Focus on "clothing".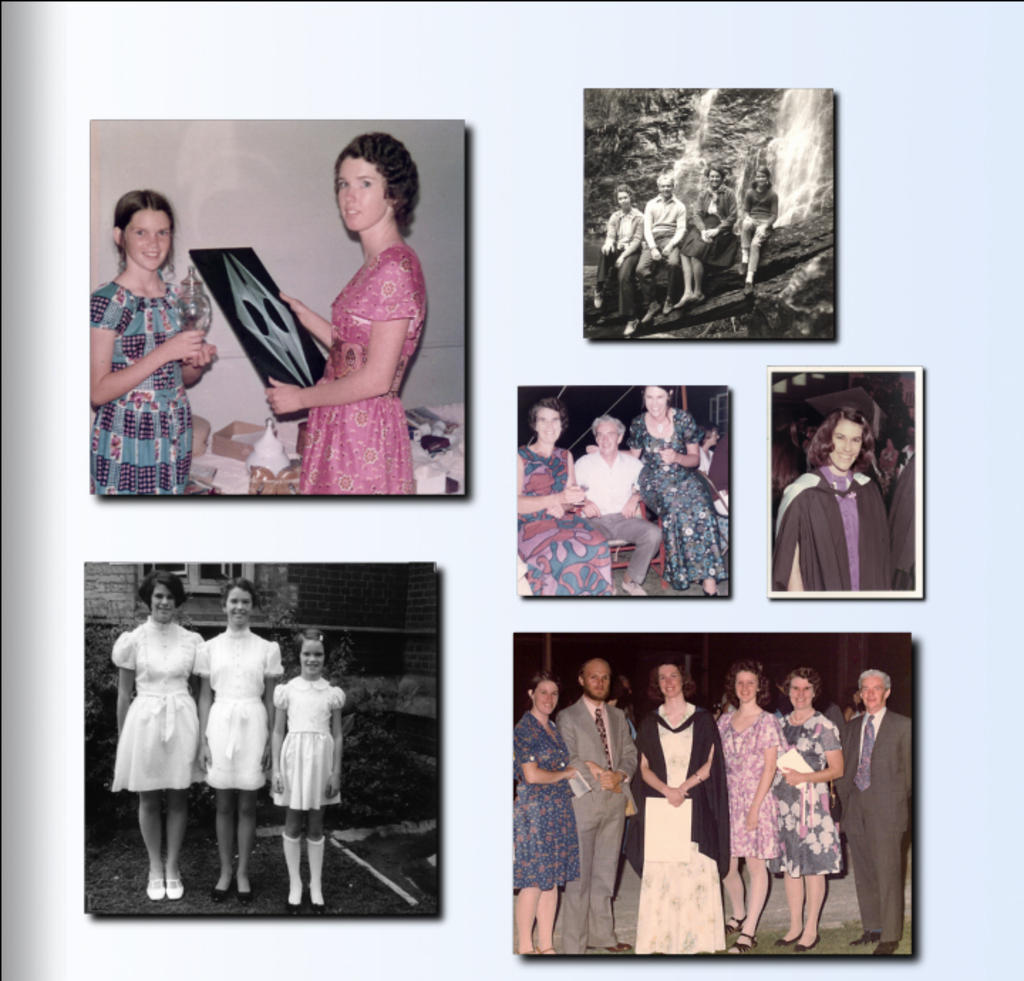
Focused at {"left": 631, "top": 189, "right": 691, "bottom": 306}.
